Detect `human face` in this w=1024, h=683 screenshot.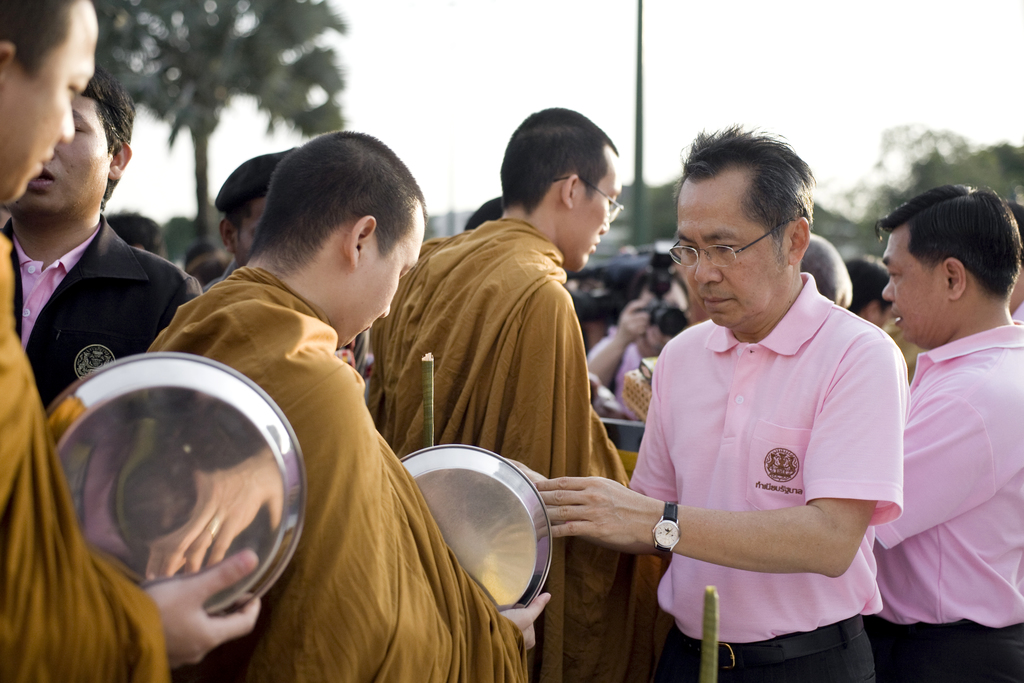
Detection: (684,169,767,320).
